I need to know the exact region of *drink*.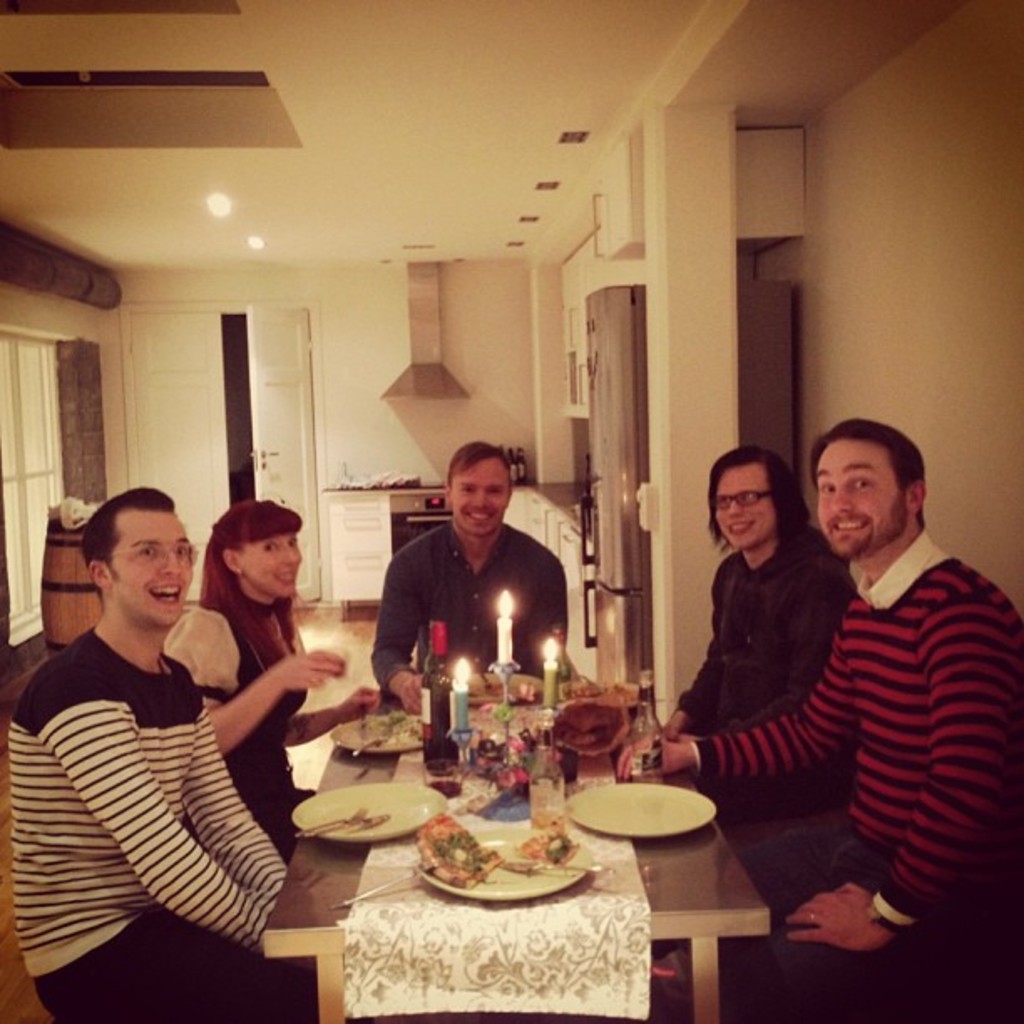
Region: [left=417, top=626, right=455, bottom=766].
